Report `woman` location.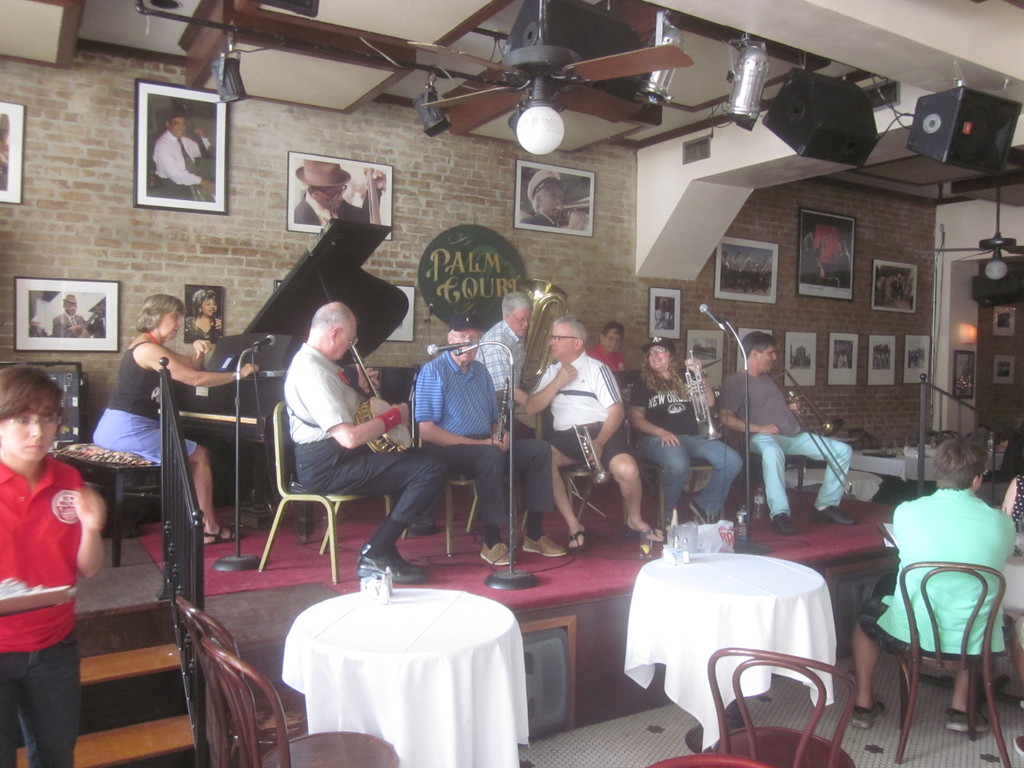
Report: {"left": 86, "top": 292, "right": 259, "bottom": 545}.
